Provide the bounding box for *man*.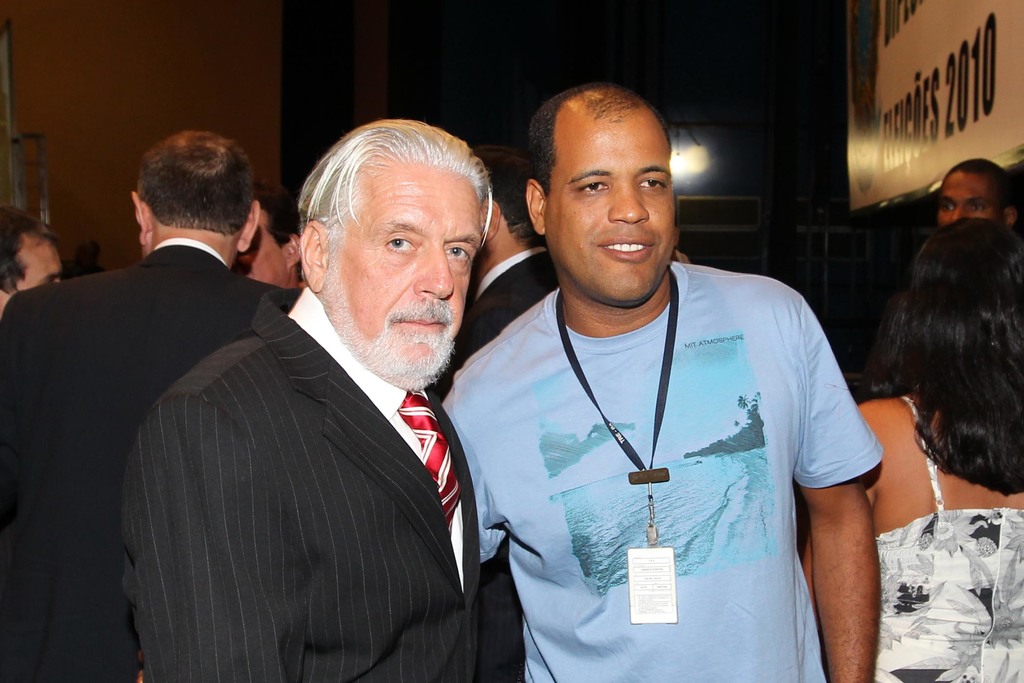
rect(118, 119, 502, 682).
